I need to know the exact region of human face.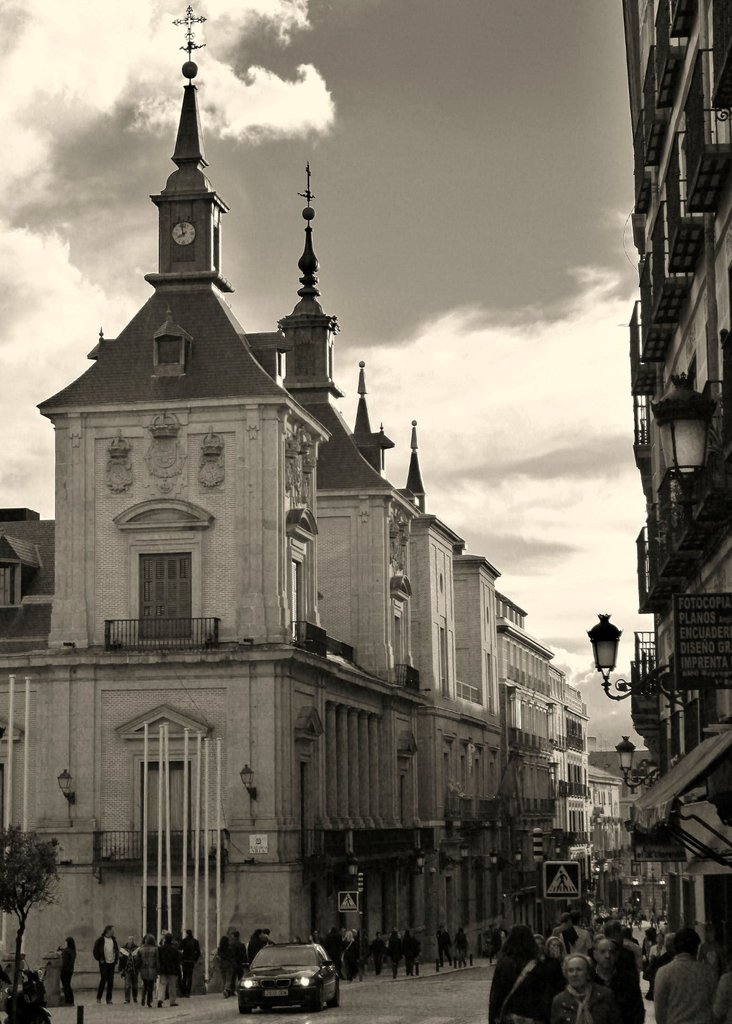
Region: (x1=548, y1=938, x2=562, y2=954).
